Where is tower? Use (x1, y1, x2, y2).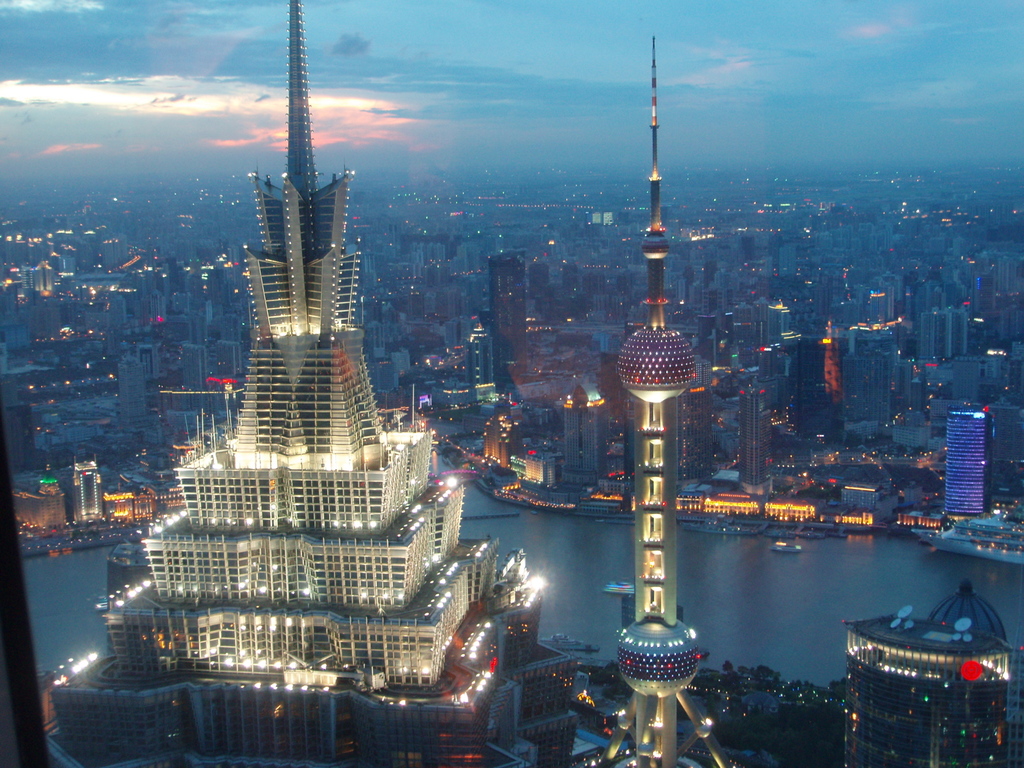
(728, 372, 773, 491).
